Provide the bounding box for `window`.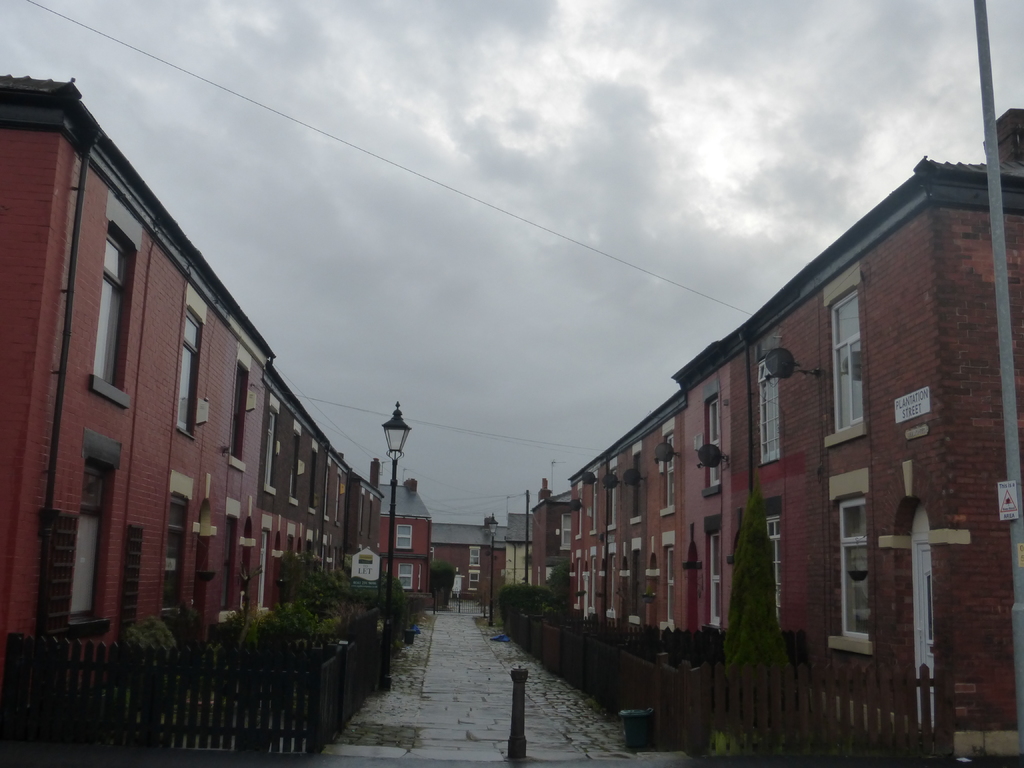
l=307, t=446, r=322, b=518.
